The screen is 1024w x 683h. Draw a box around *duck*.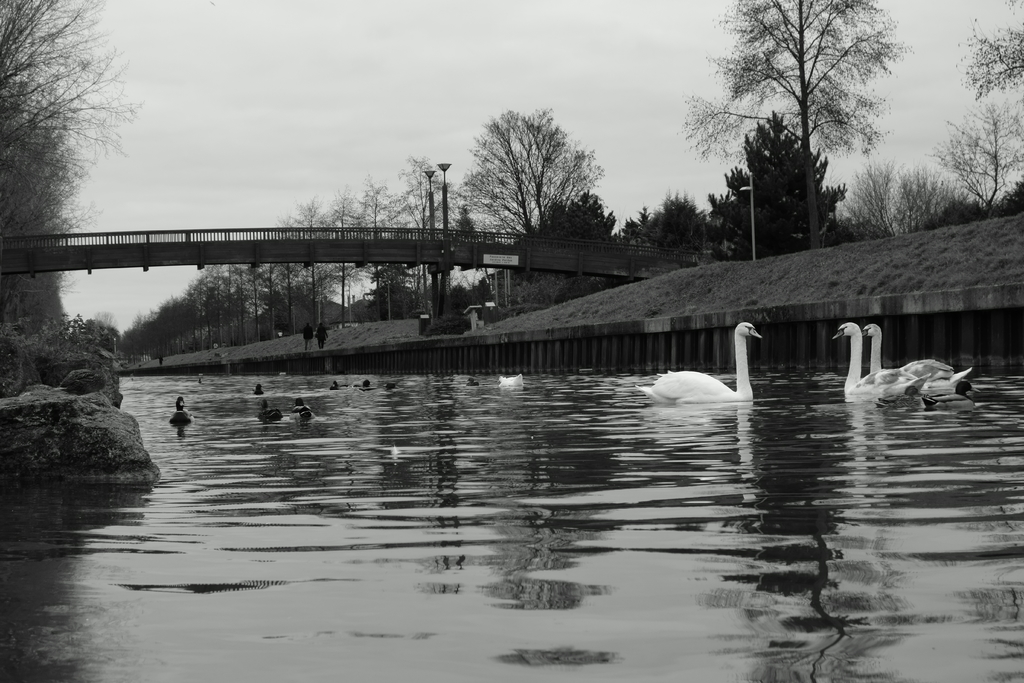
862,319,977,406.
